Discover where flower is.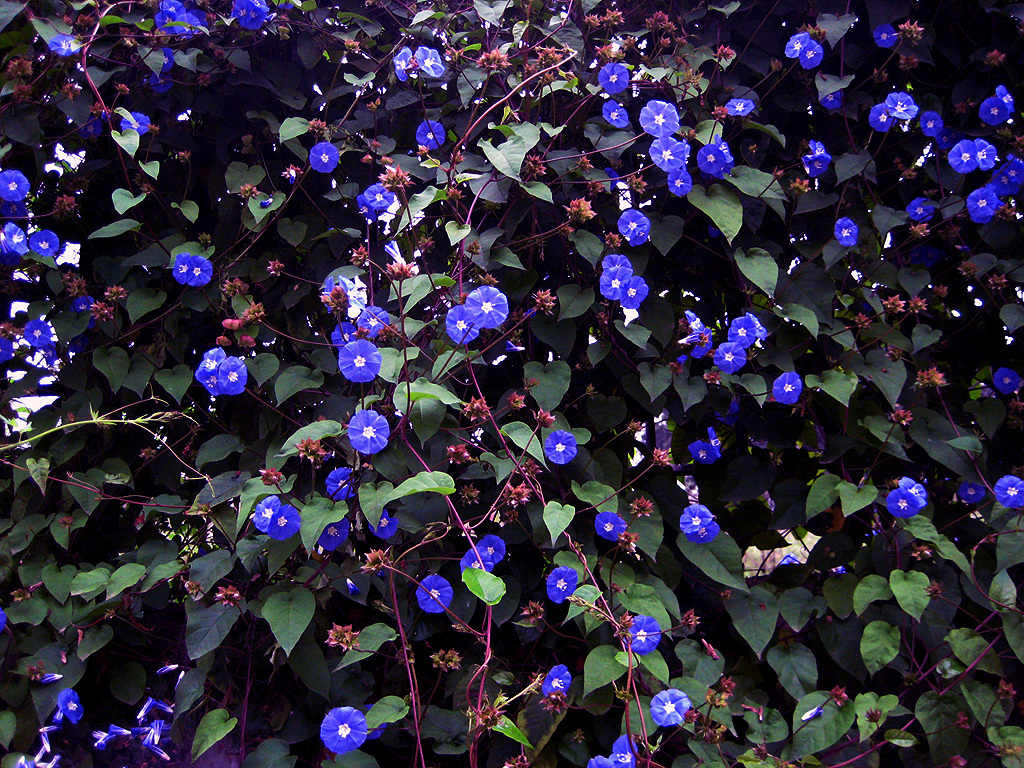
Discovered at 370,508,402,537.
